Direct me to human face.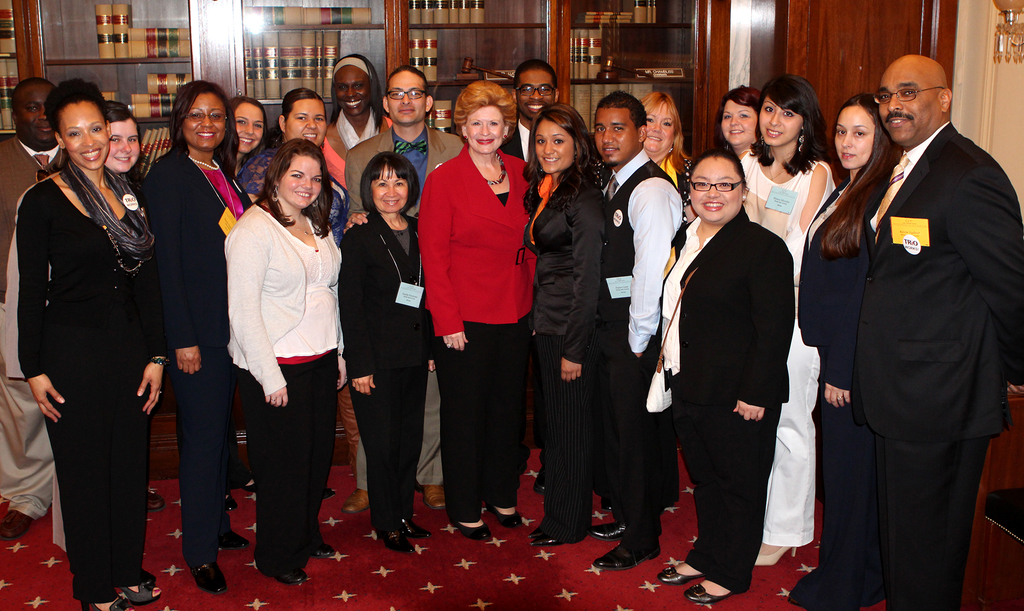
Direction: <box>517,70,553,119</box>.
